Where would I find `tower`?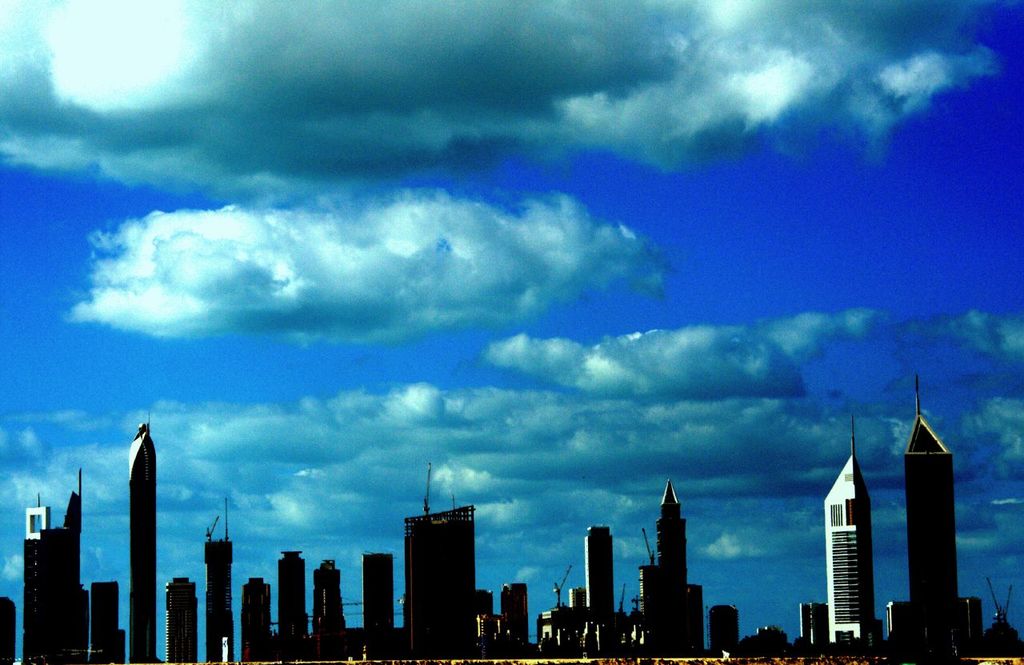
At left=902, top=371, right=964, bottom=664.
